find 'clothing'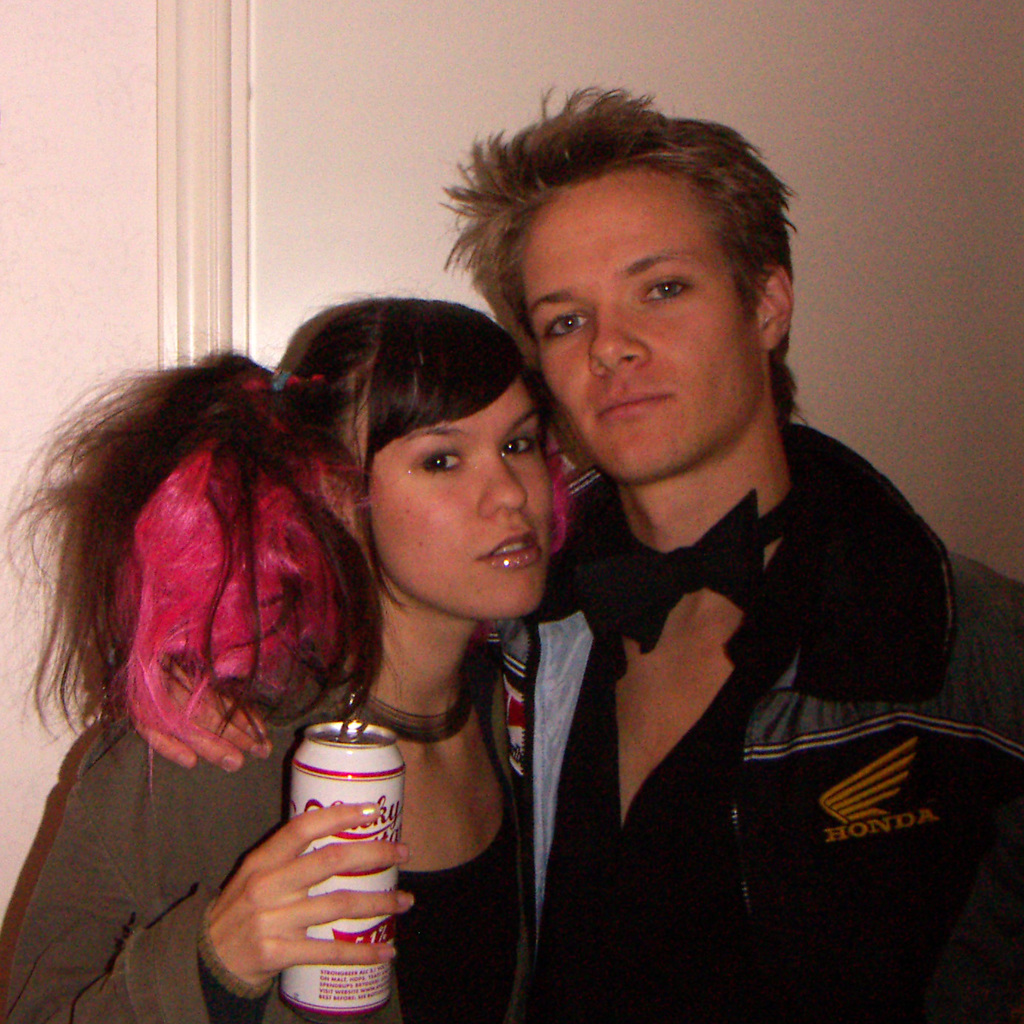
rect(0, 701, 558, 1023)
